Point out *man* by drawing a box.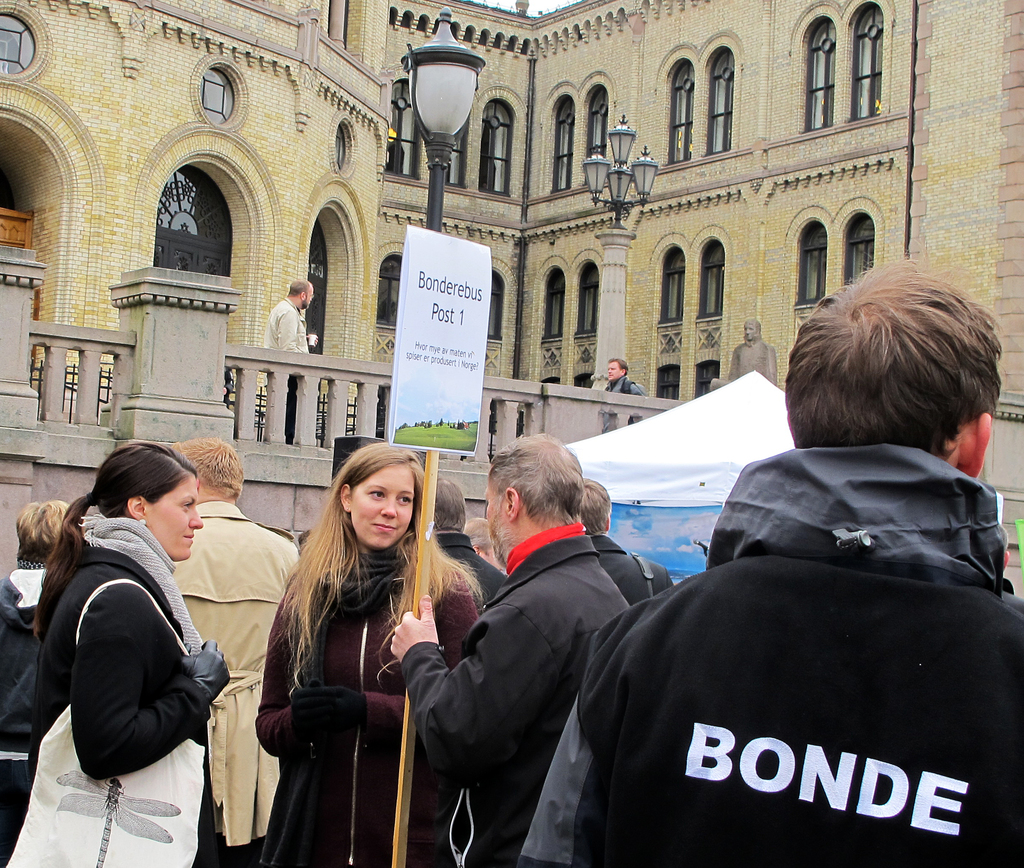
bbox(604, 361, 646, 394).
